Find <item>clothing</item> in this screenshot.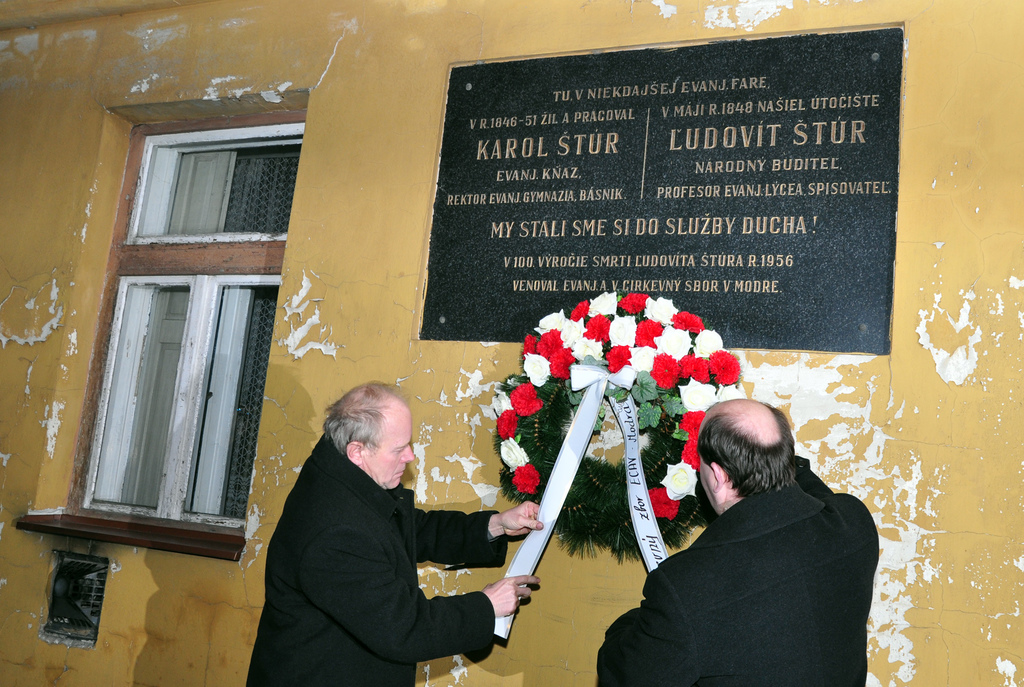
The bounding box for <item>clothing</item> is x1=249, y1=432, x2=494, y2=686.
